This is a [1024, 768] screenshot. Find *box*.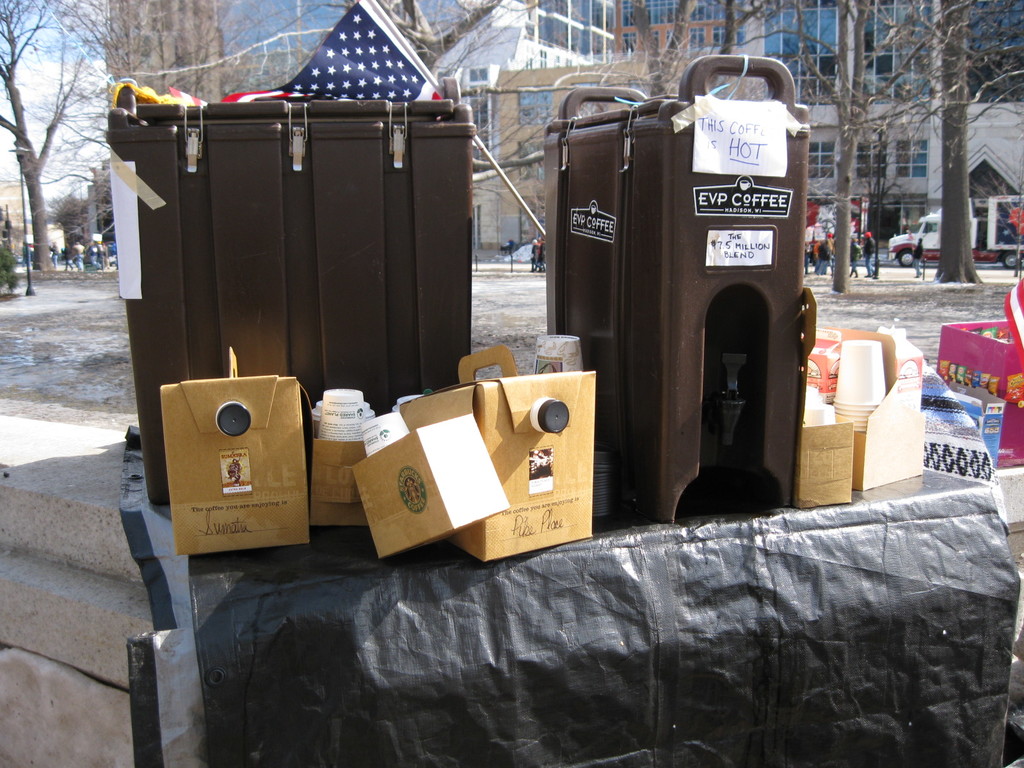
Bounding box: region(941, 310, 1023, 477).
